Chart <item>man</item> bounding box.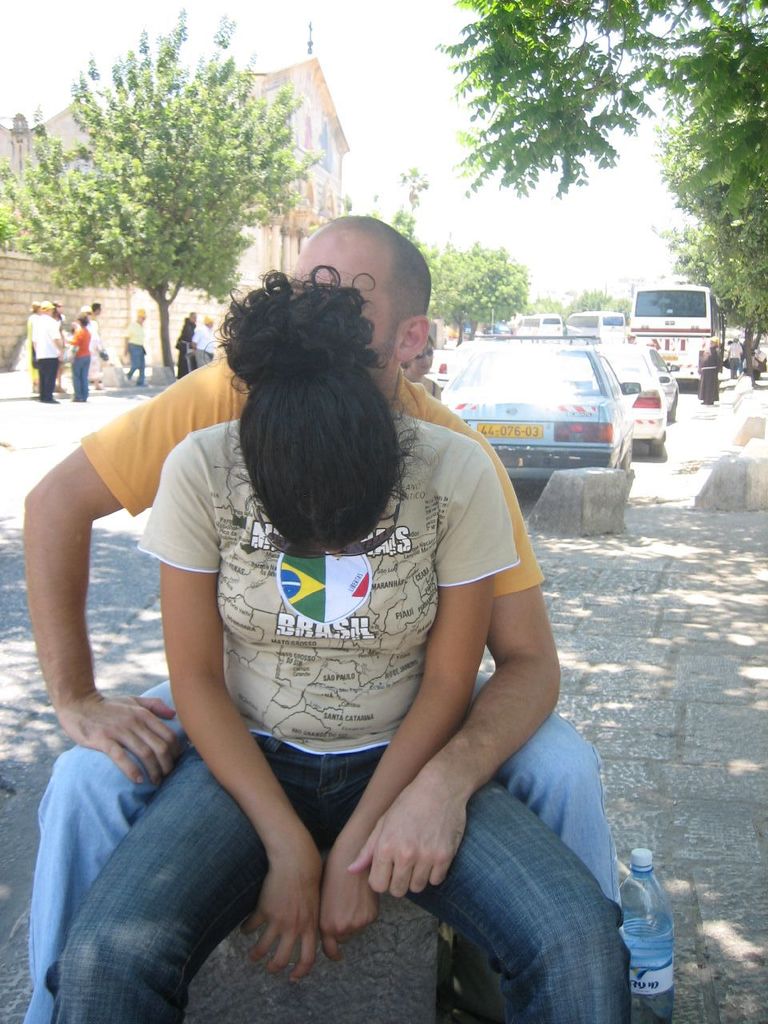
Charted: <bbox>28, 301, 67, 406</bbox>.
